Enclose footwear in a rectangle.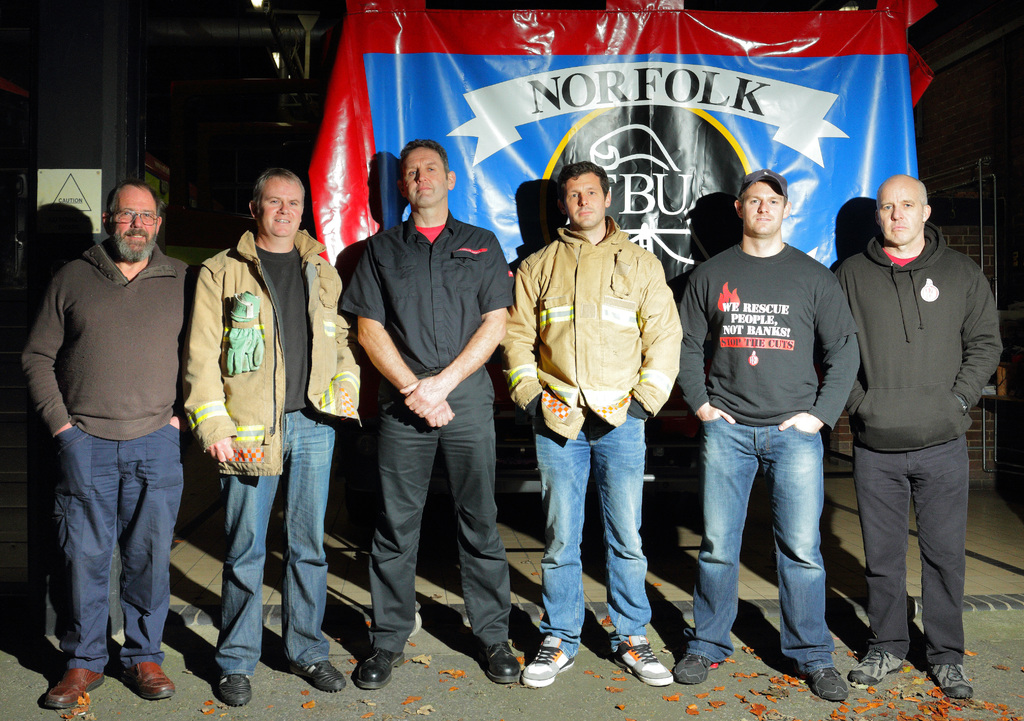
[x1=522, y1=634, x2=579, y2=686].
